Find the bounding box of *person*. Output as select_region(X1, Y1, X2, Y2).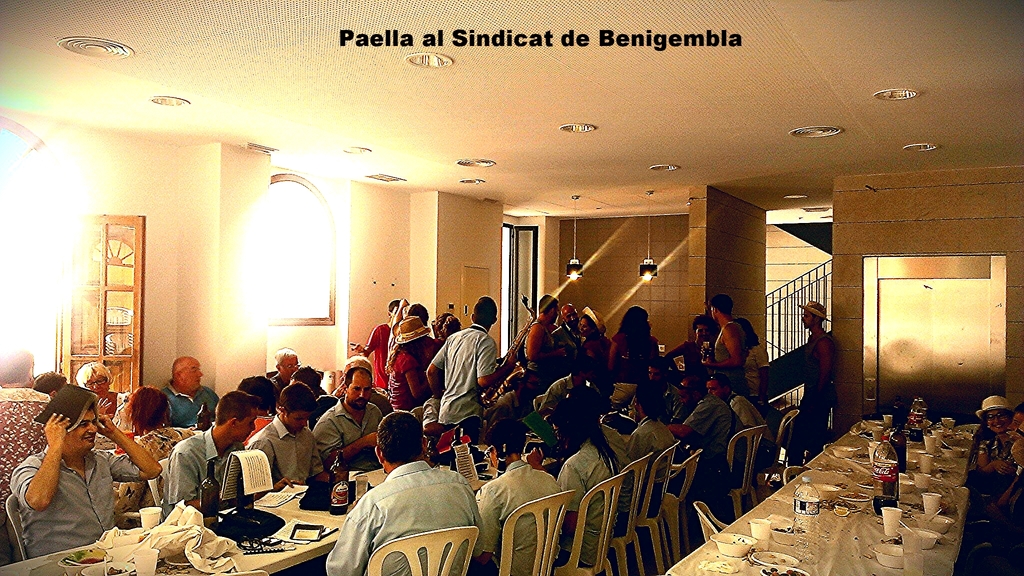
select_region(609, 307, 658, 381).
